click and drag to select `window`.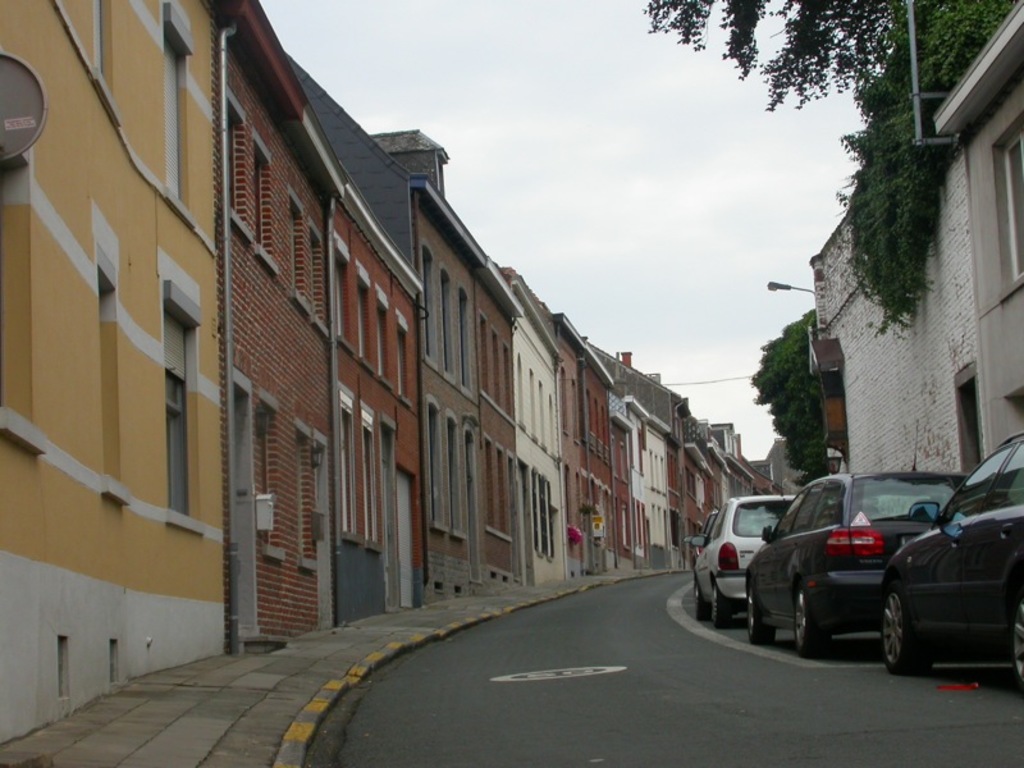
Selection: {"x1": 959, "y1": 383, "x2": 982, "y2": 472}.
